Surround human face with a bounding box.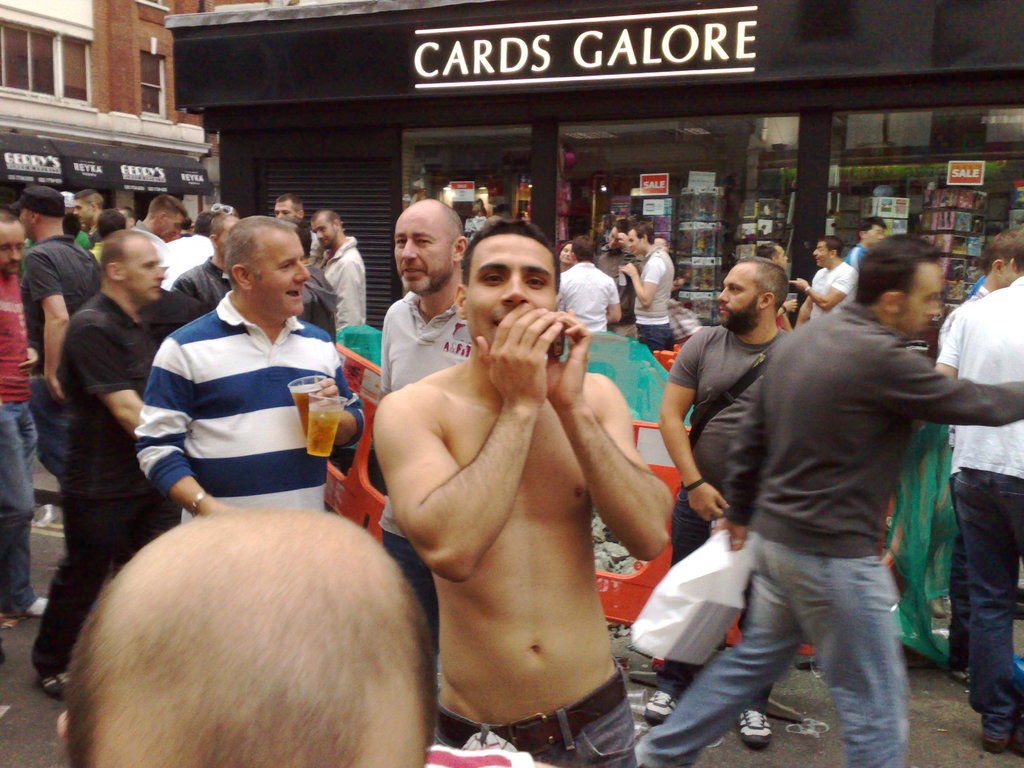
{"x1": 718, "y1": 262, "x2": 756, "y2": 330}.
